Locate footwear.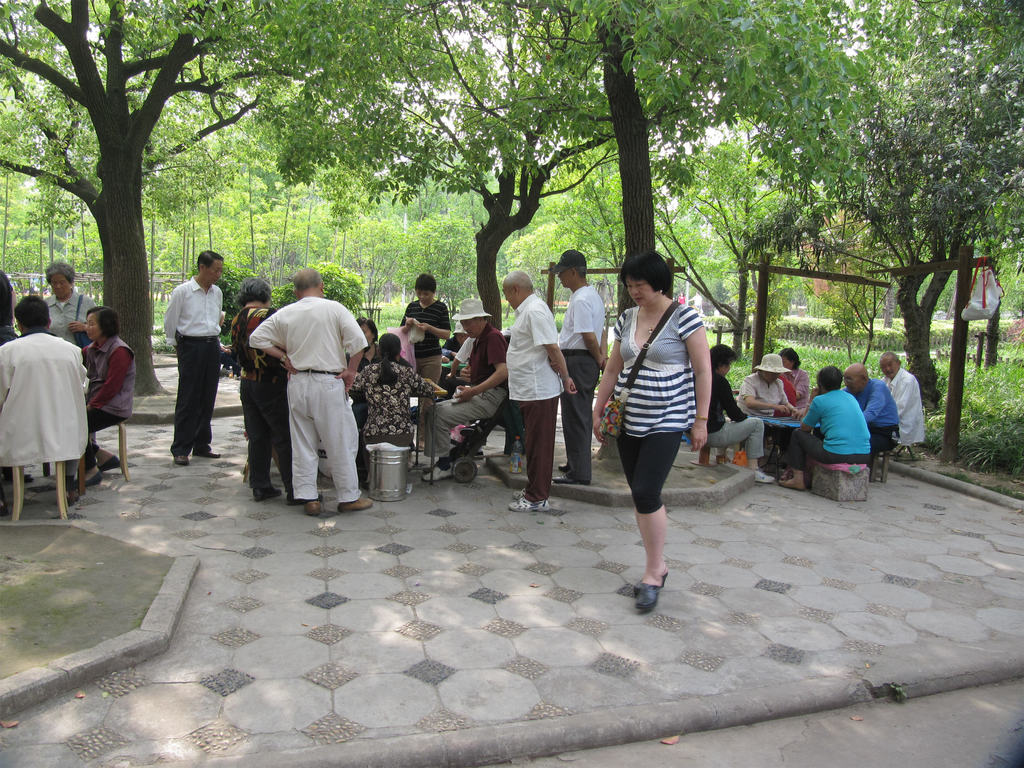
Bounding box: 558 463 568 472.
